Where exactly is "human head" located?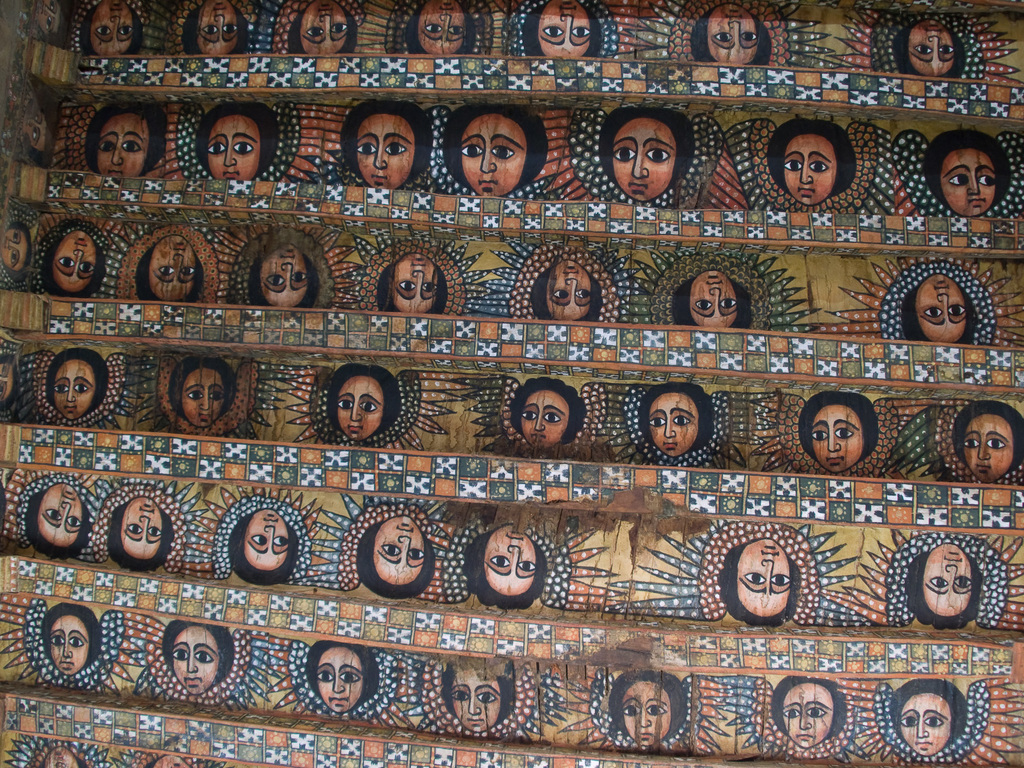
Its bounding box is {"x1": 634, "y1": 380, "x2": 716, "y2": 456}.
